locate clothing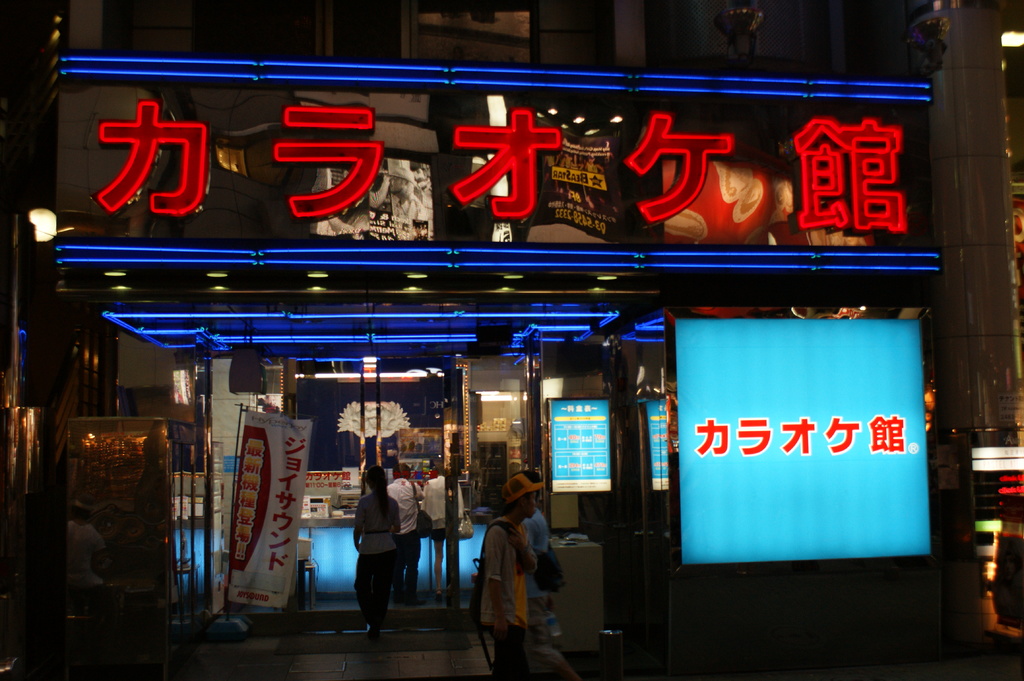
box=[355, 490, 397, 632]
